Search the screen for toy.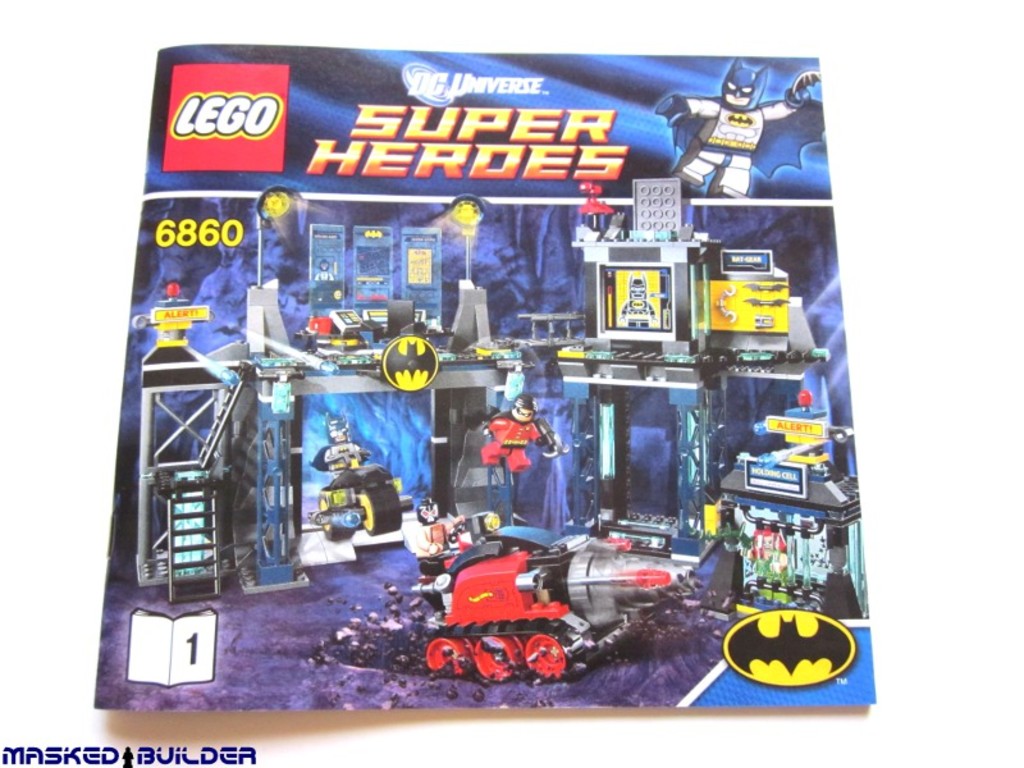
Found at pyautogui.locateOnScreen(305, 419, 417, 559).
